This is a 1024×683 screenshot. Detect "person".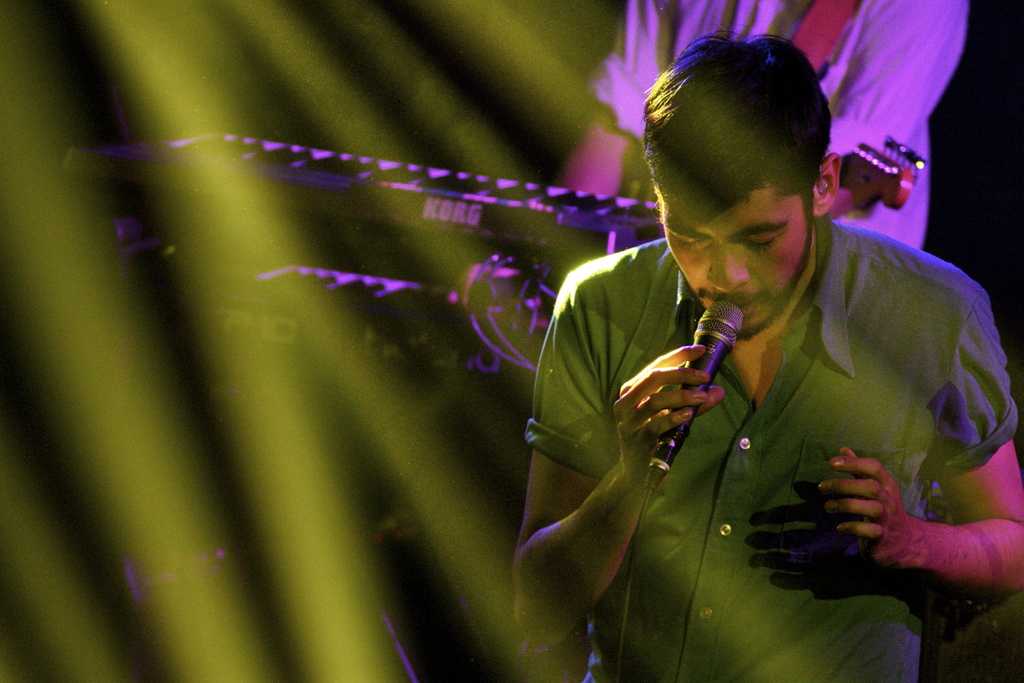
453/0/966/299.
